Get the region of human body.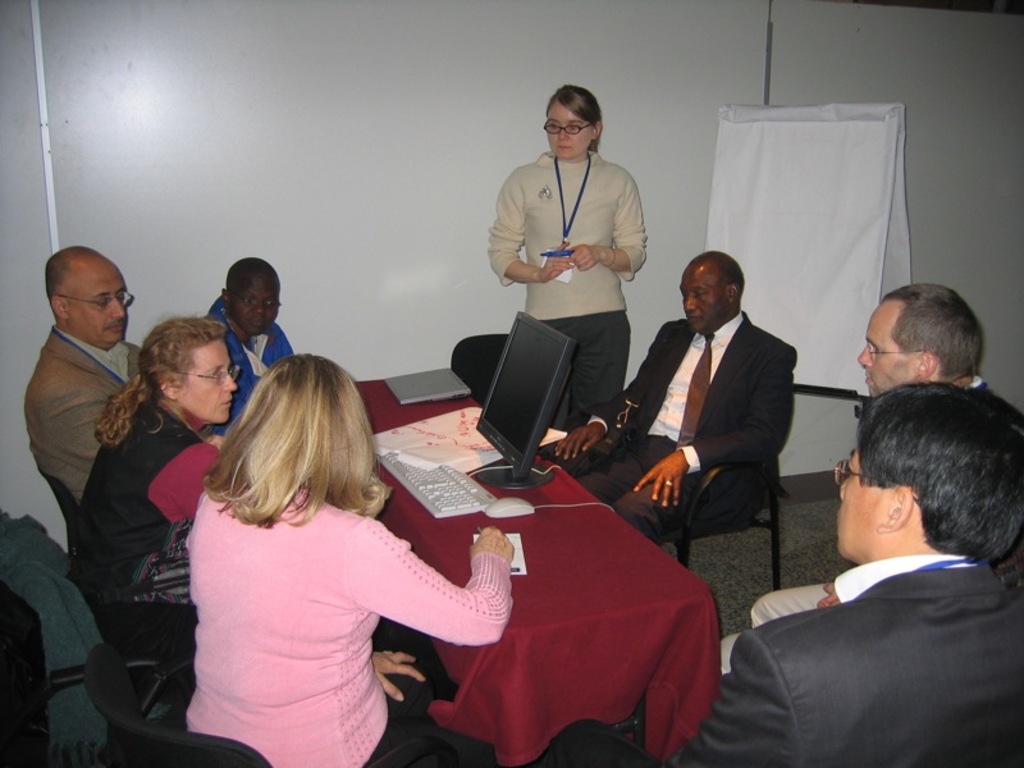
<region>570, 558, 1023, 767</region>.
